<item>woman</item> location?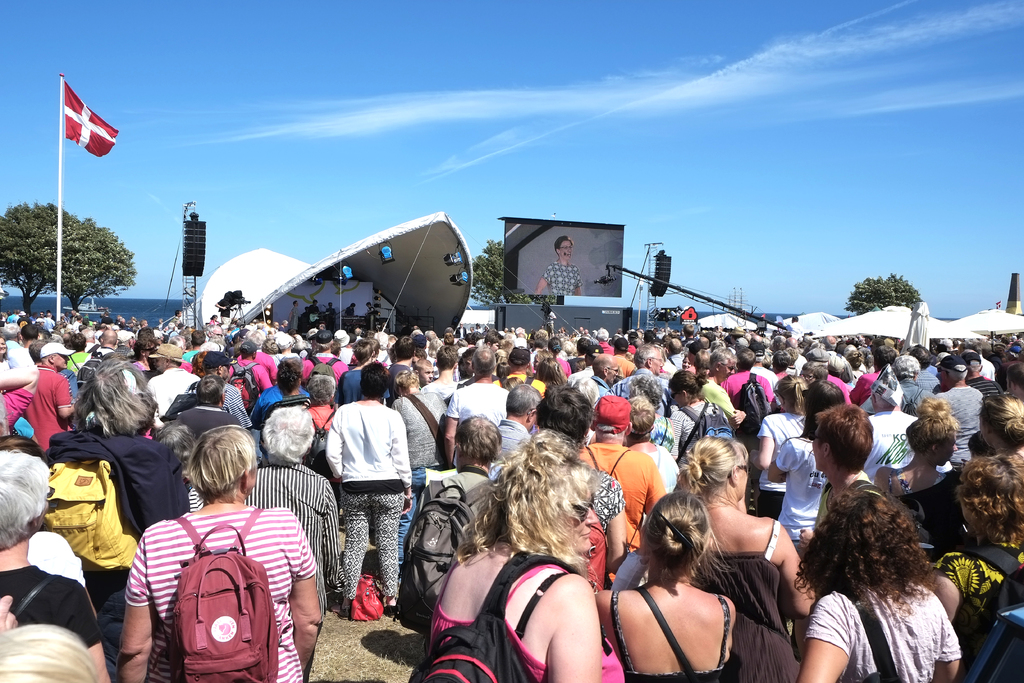
{"x1": 260, "y1": 361, "x2": 314, "y2": 465}
